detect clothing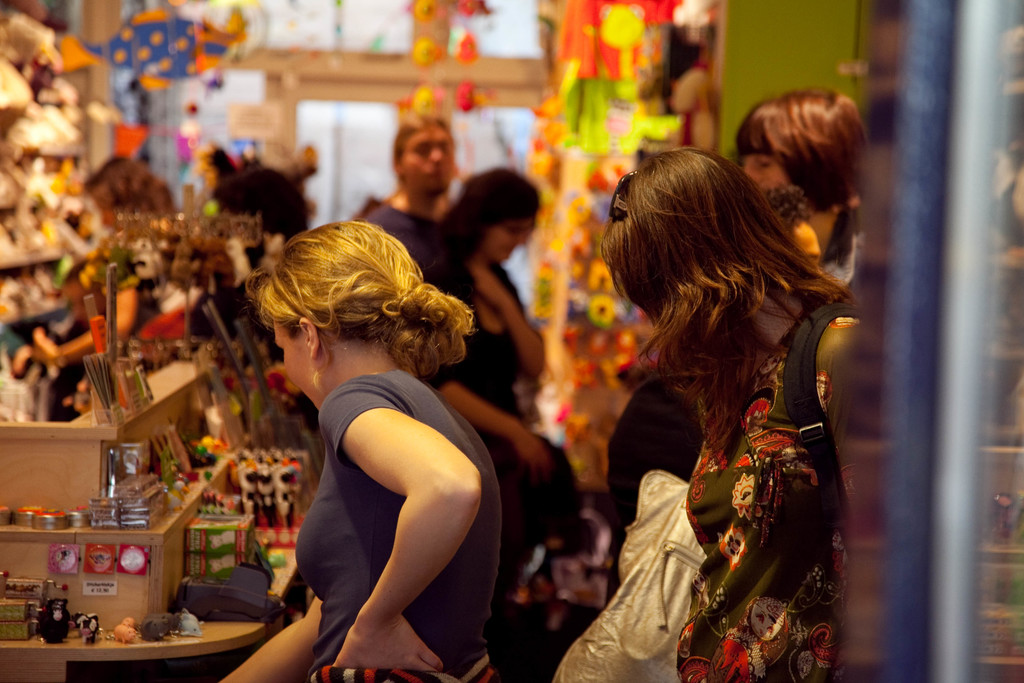
[372,204,451,276]
